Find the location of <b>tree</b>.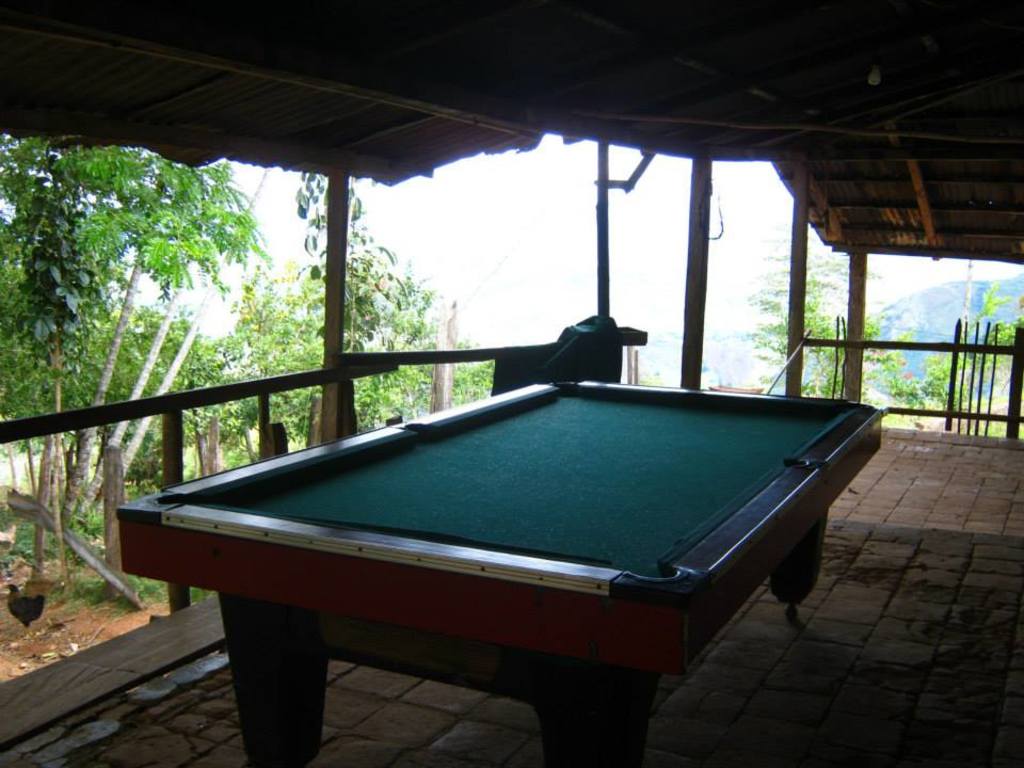
Location: locate(249, 164, 467, 475).
